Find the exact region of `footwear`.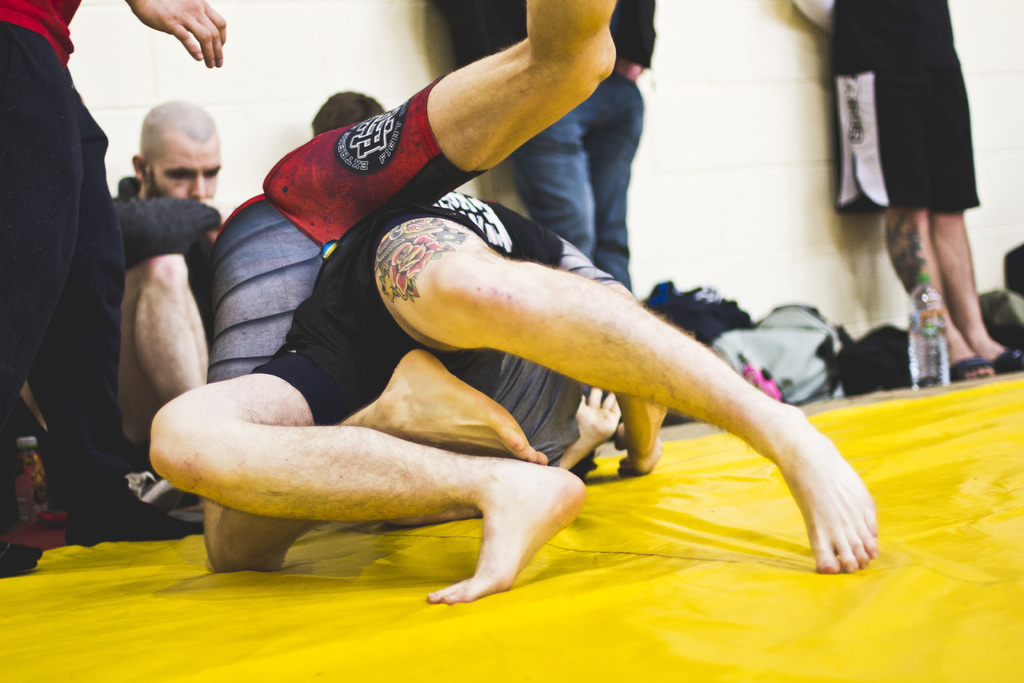
Exact region: Rect(934, 349, 990, 379).
